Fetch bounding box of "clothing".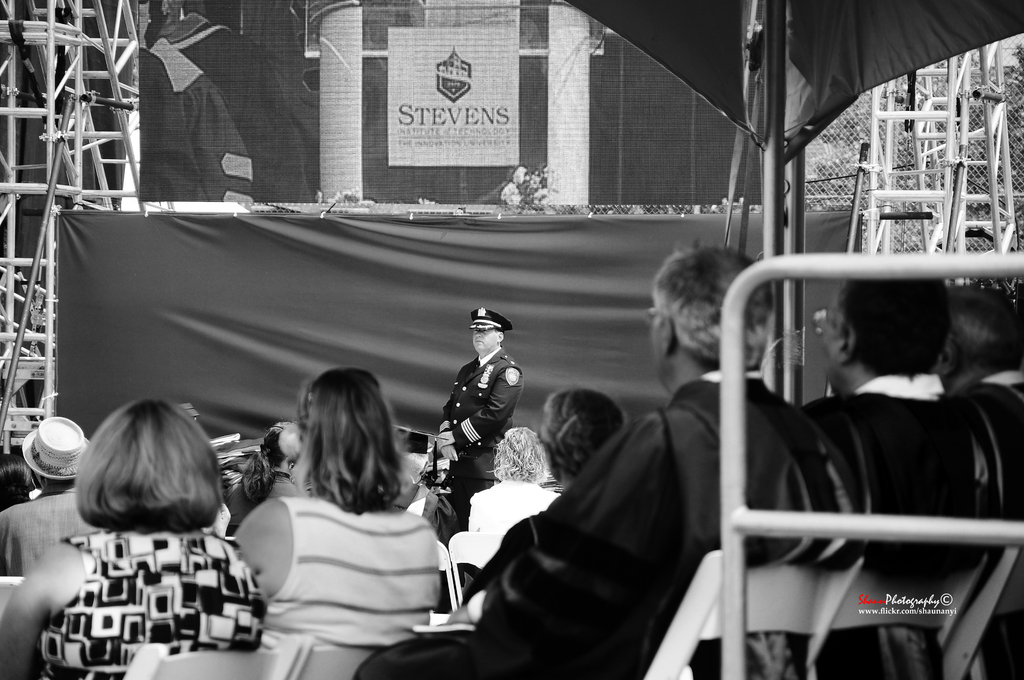
Bbox: 264, 503, 444, 660.
